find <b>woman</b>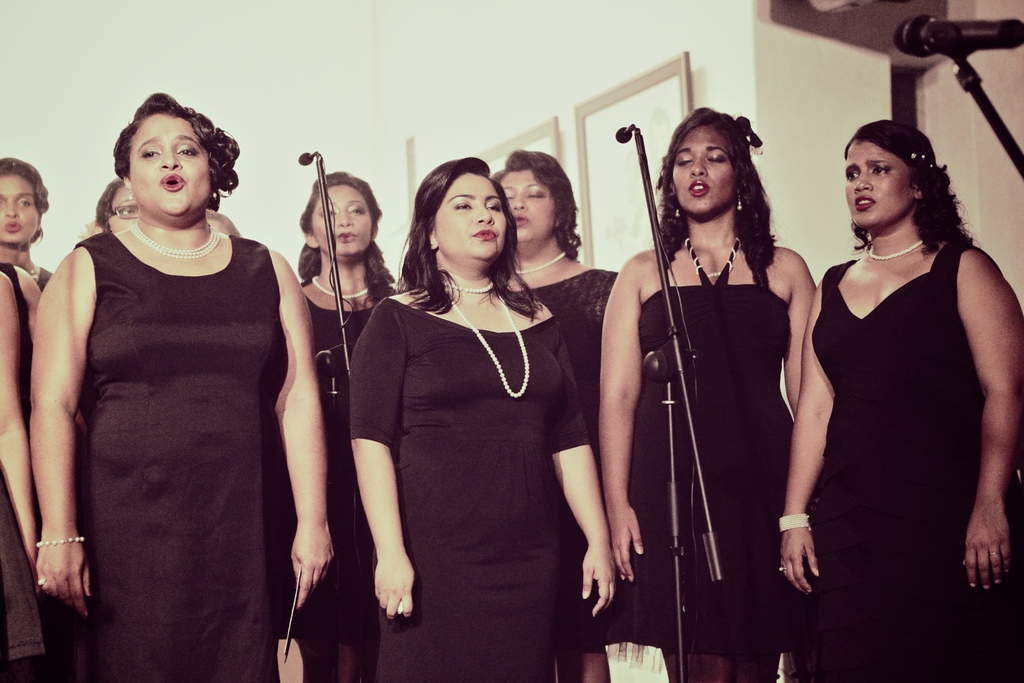
select_region(0, 148, 63, 298)
